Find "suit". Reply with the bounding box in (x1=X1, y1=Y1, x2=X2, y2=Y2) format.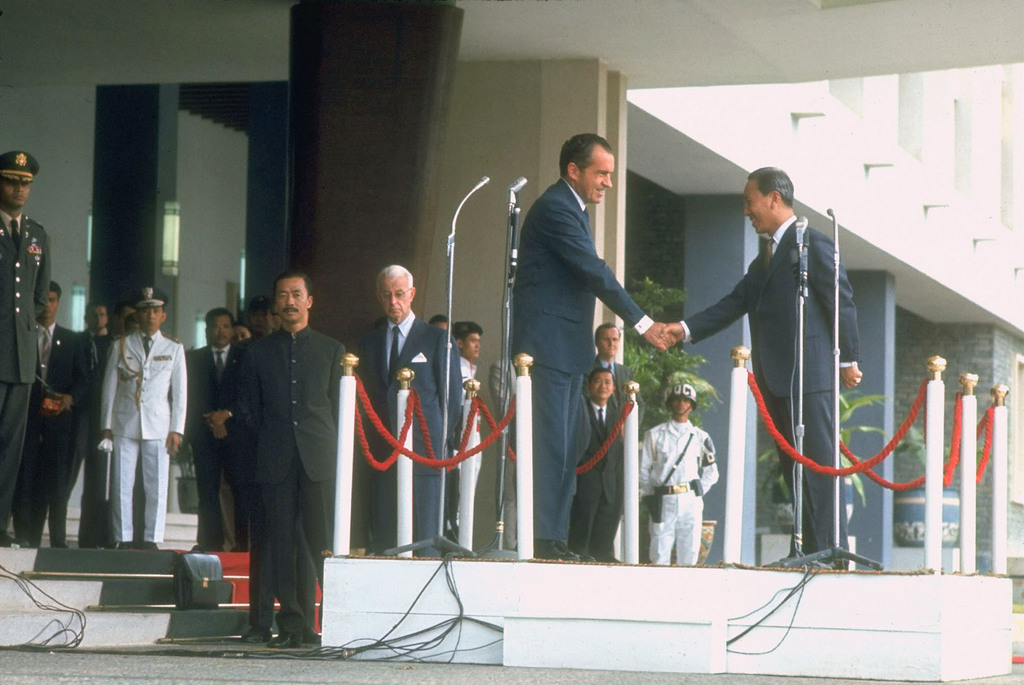
(x1=234, y1=323, x2=347, y2=616).
